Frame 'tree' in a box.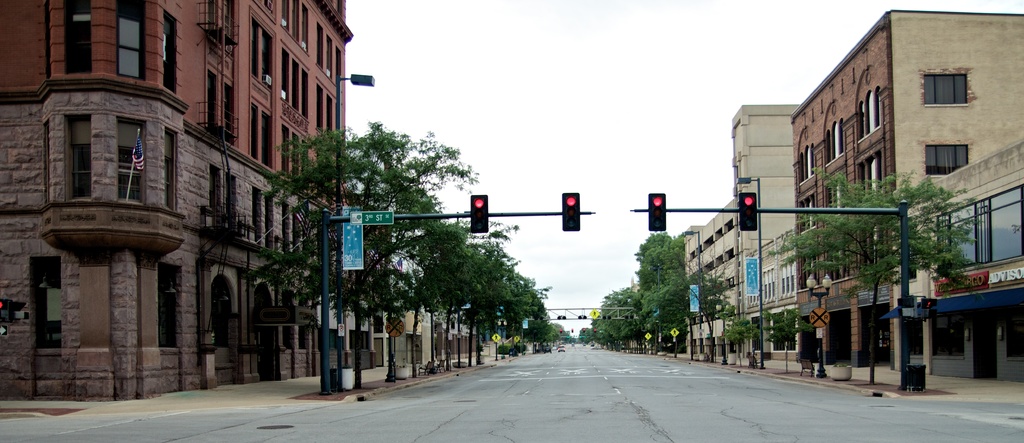
[722, 318, 764, 367].
